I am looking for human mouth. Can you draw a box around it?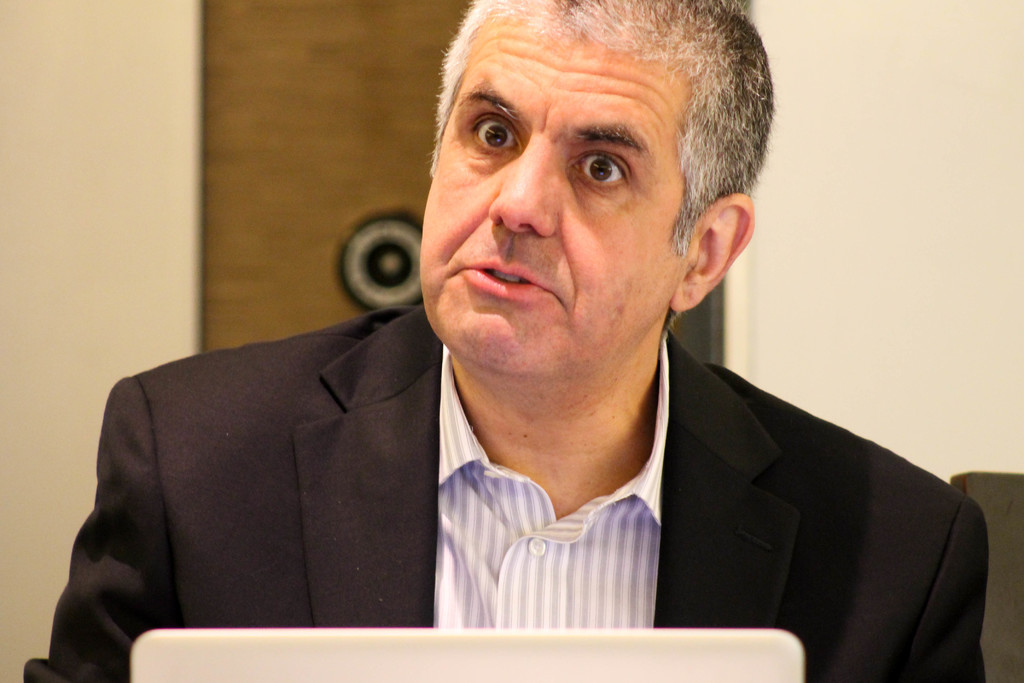
Sure, the bounding box is <box>460,263,545,288</box>.
